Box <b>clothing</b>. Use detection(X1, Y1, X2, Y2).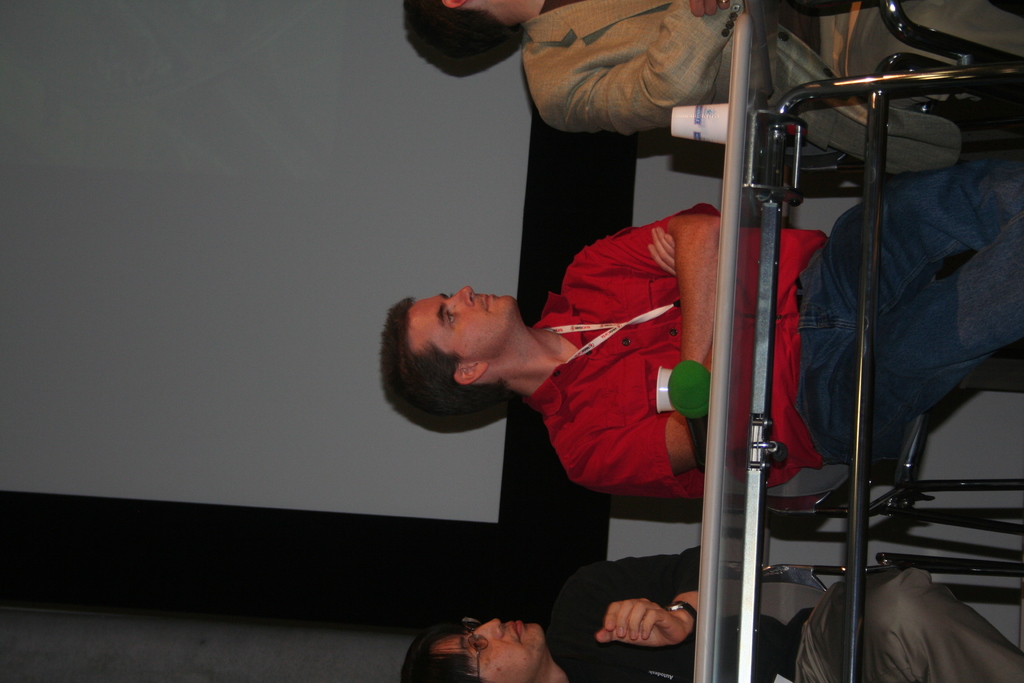
detection(515, 192, 1022, 488).
